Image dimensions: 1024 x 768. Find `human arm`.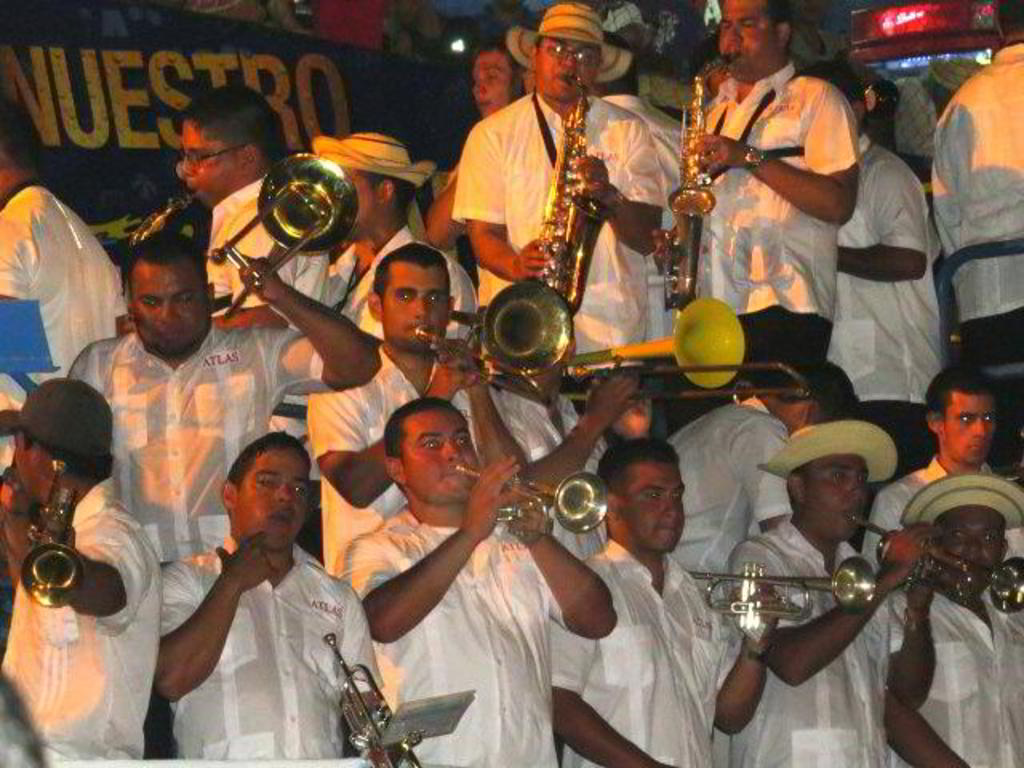
Rect(710, 531, 918, 688).
